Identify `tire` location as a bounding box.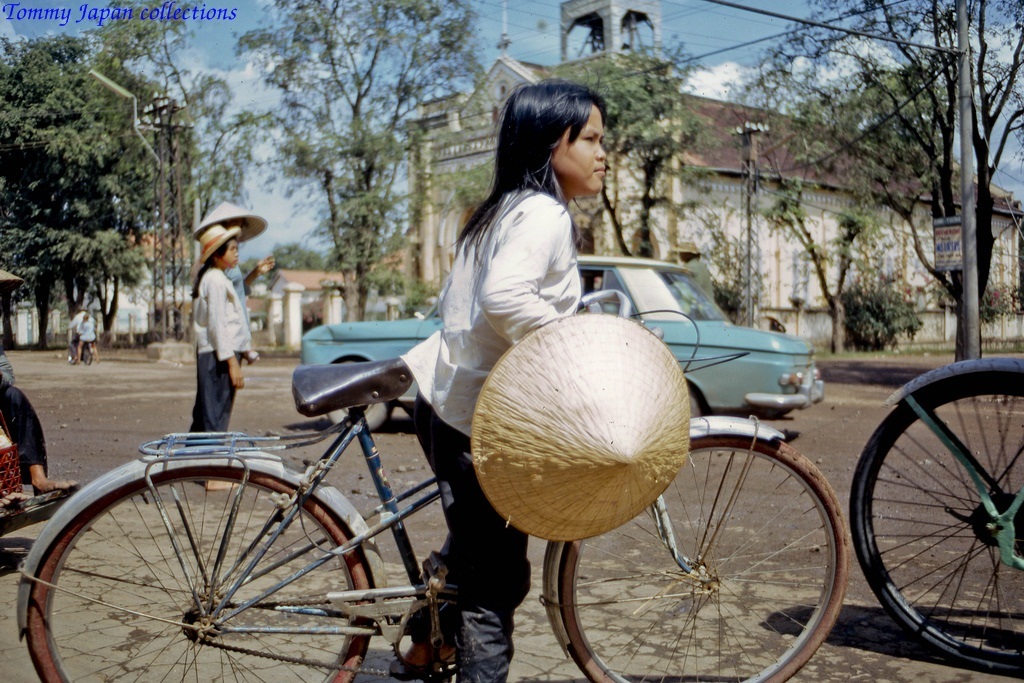
rect(65, 340, 73, 367).
